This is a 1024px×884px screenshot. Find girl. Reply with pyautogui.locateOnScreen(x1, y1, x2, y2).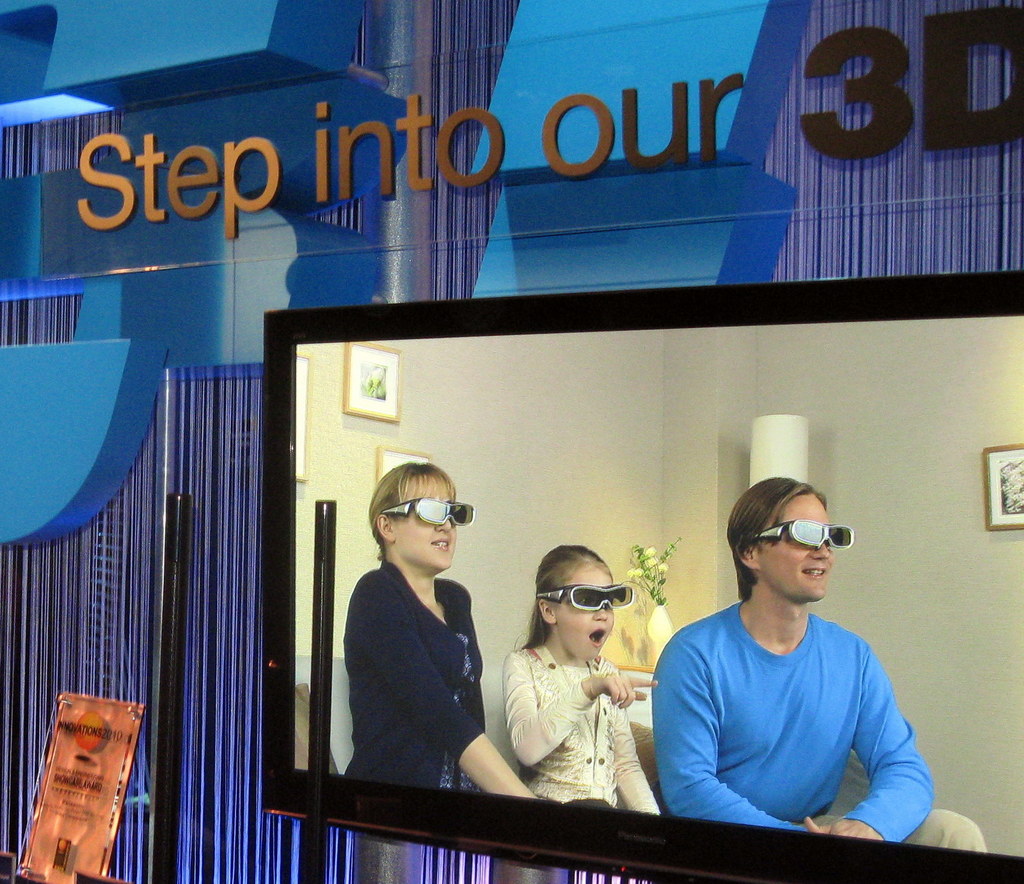
pyautogui.locateOnScreen(501, 545, 659, 812).
